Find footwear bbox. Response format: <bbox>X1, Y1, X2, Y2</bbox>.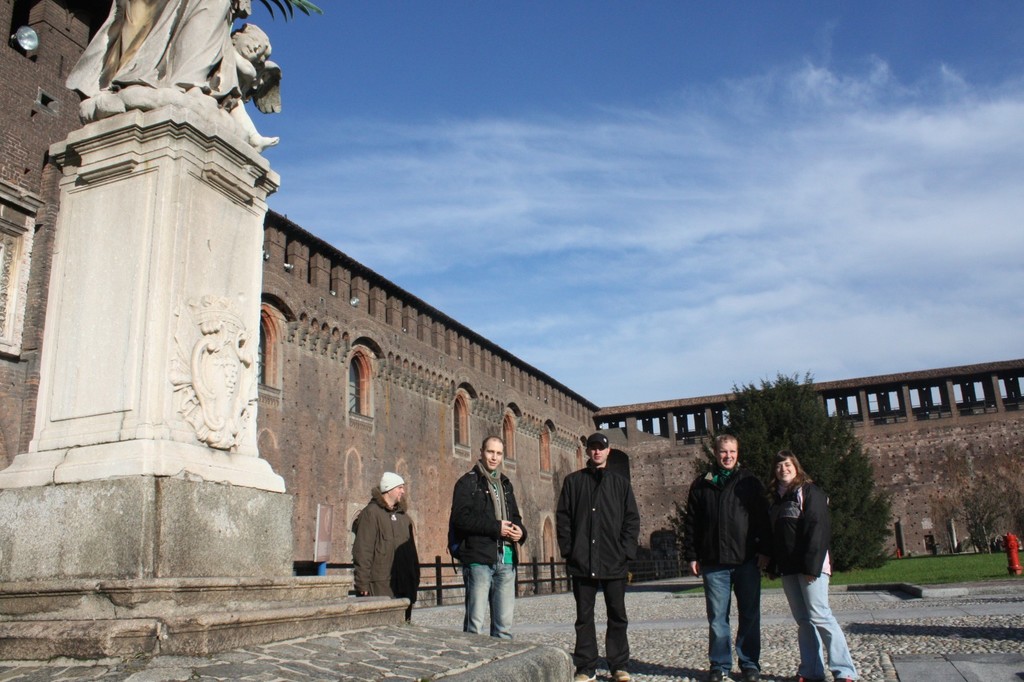
<bbox>742, 667, 760, 681</bbox>.
